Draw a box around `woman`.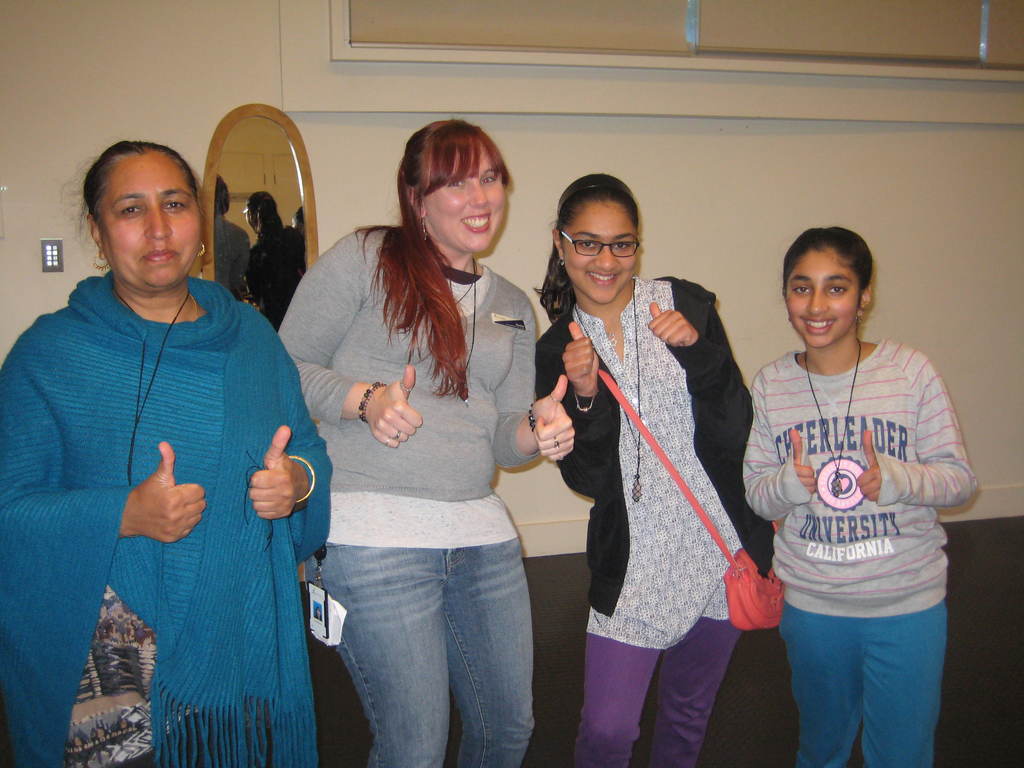
[530, 166, 783, 767].
